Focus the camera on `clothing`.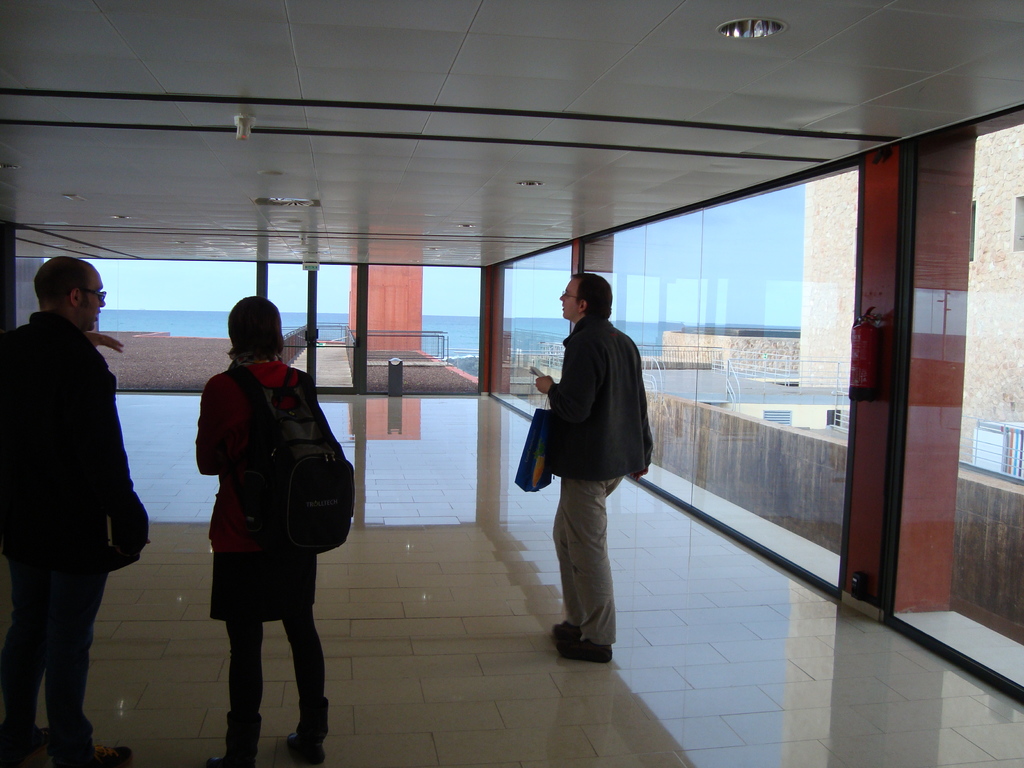
Focus region: bbox=(194, 361, 333, 621).
